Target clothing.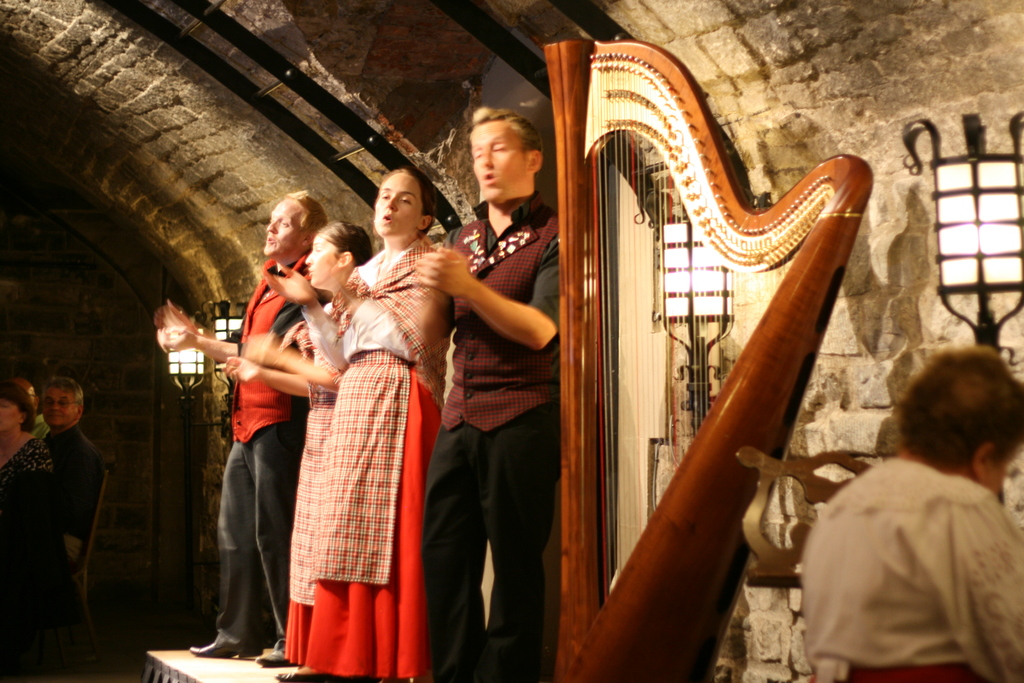
Target region: box=[792, 454, 1023, 682].
